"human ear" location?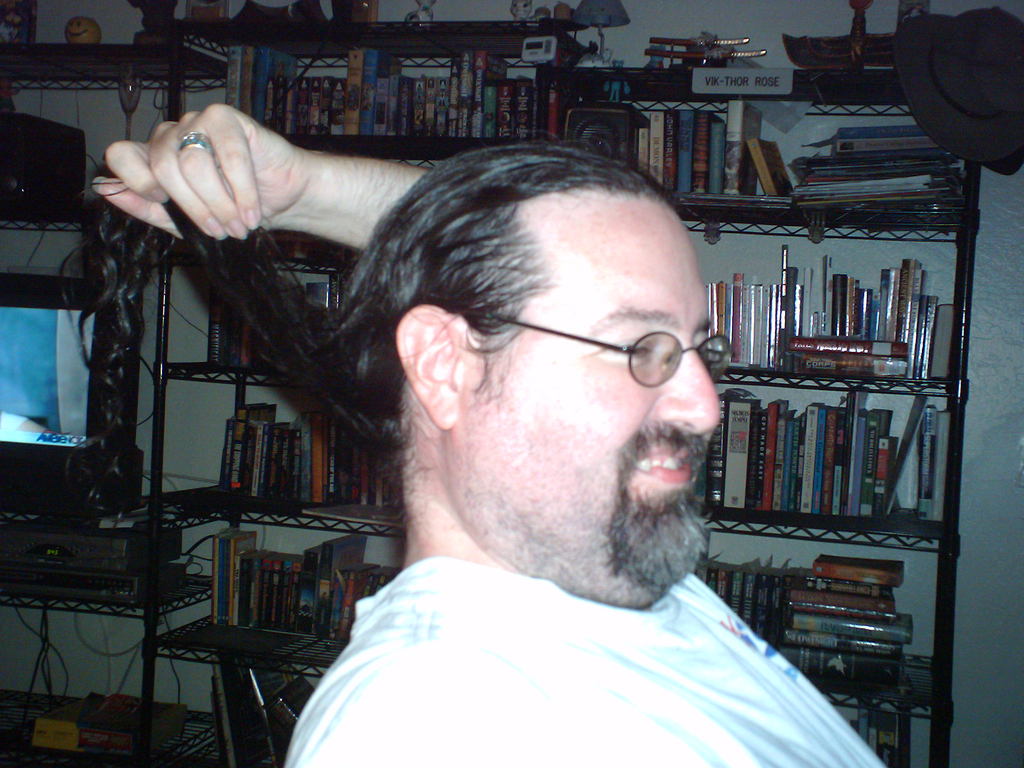
<box>395,305,467,431</box>
